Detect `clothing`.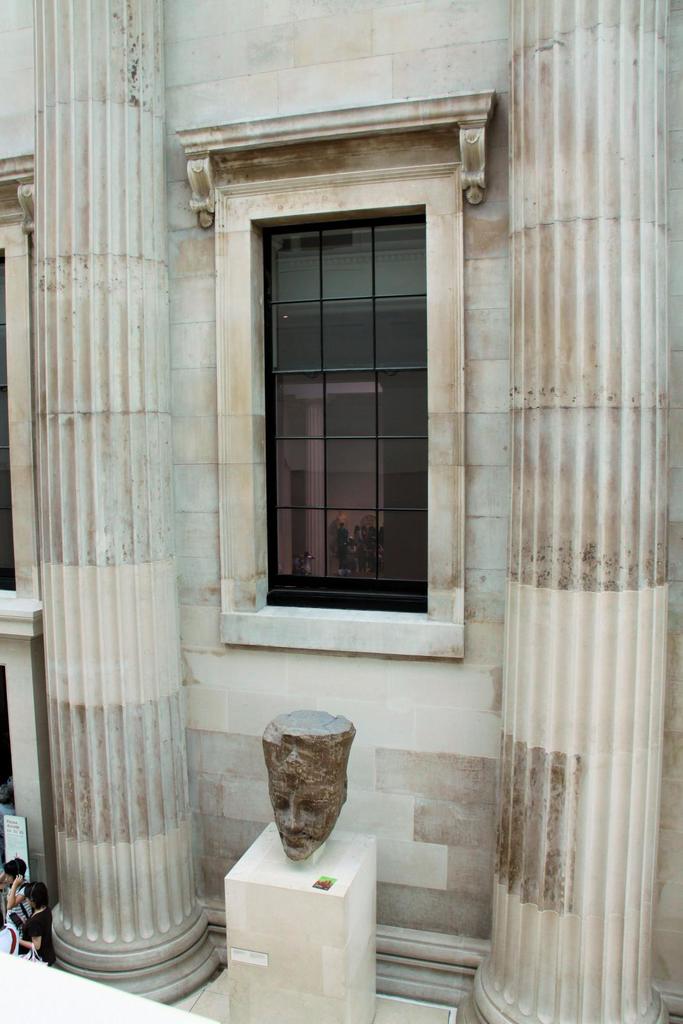
Detected at detection(23, 906, 58, 962).
